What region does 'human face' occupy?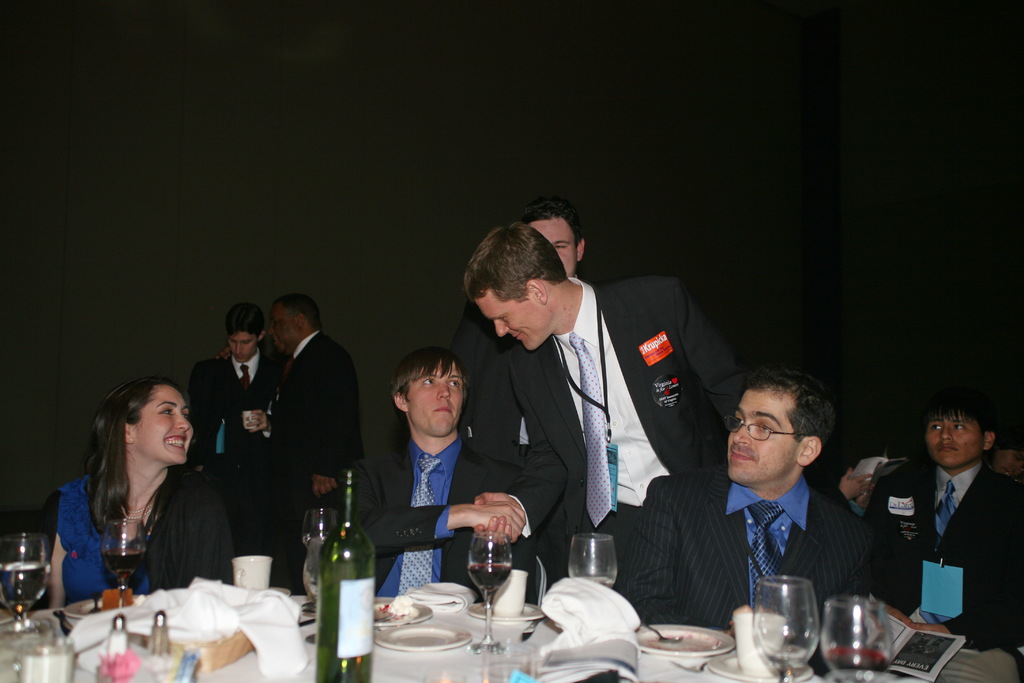
bbox=(530, 219, 576, 281).
